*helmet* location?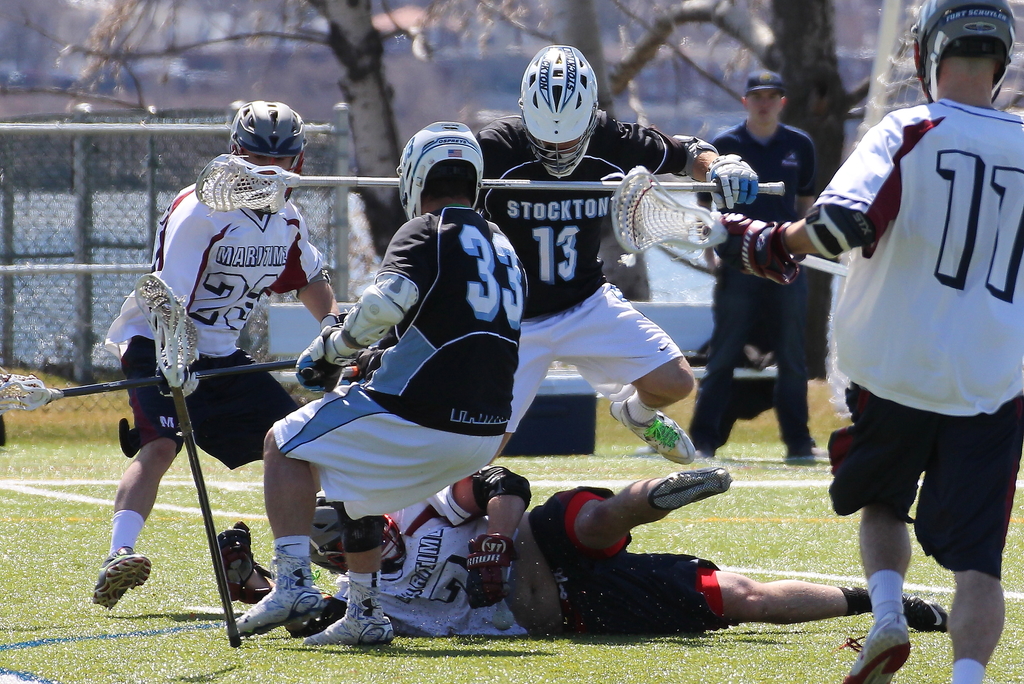
<bbox>226, 101, 305, 199</bbox>
